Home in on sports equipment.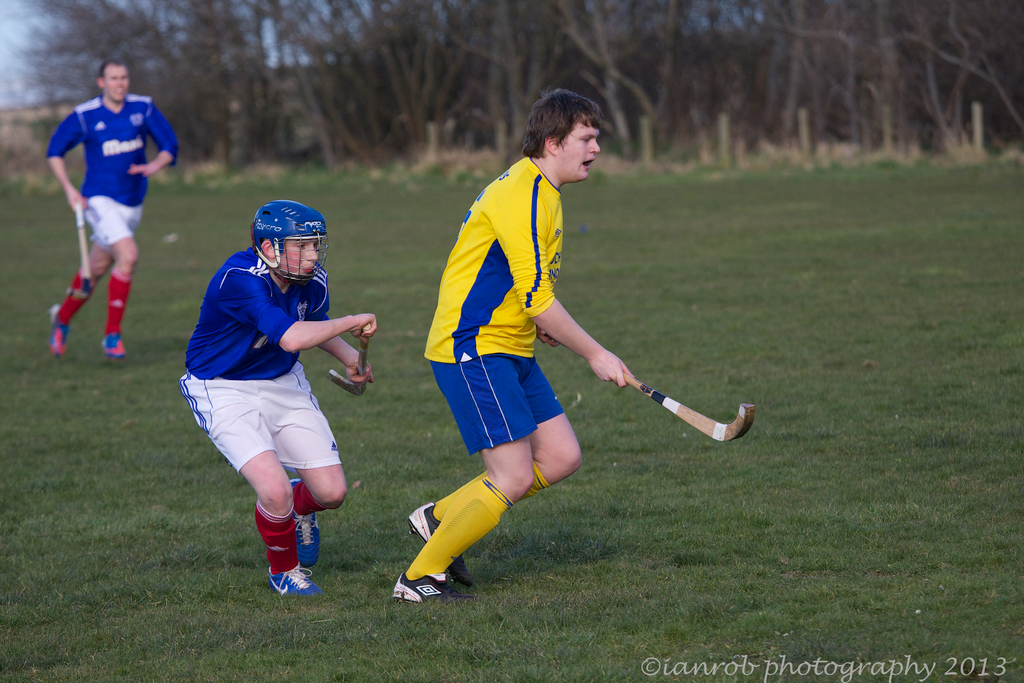
Homed in at {"left": 544, "top": 338, "right": 756, "bottom": 439}.
